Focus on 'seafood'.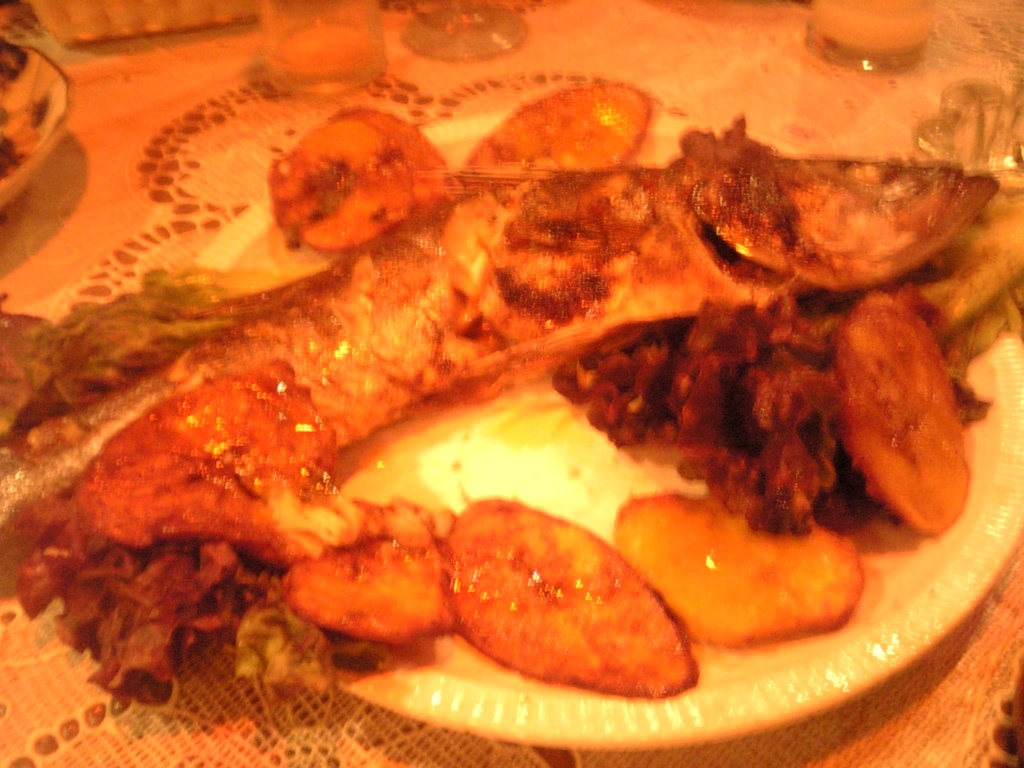
Focused at (x1=0, y1=109, x2=999, y2=717).
